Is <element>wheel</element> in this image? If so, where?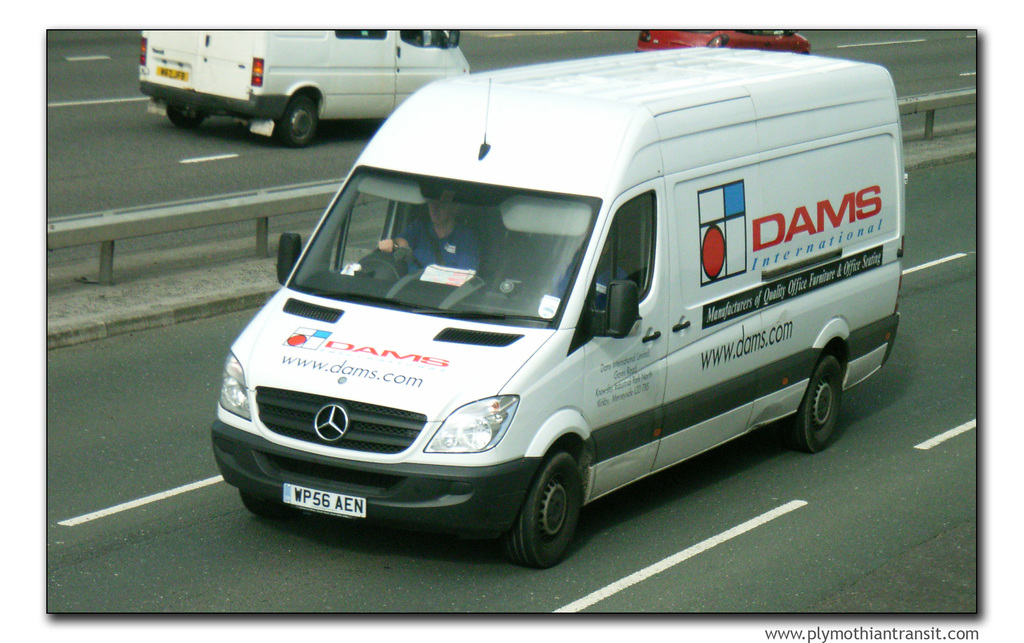
Yes, at [x1=787, y1=356, x2=841, y2=455].
